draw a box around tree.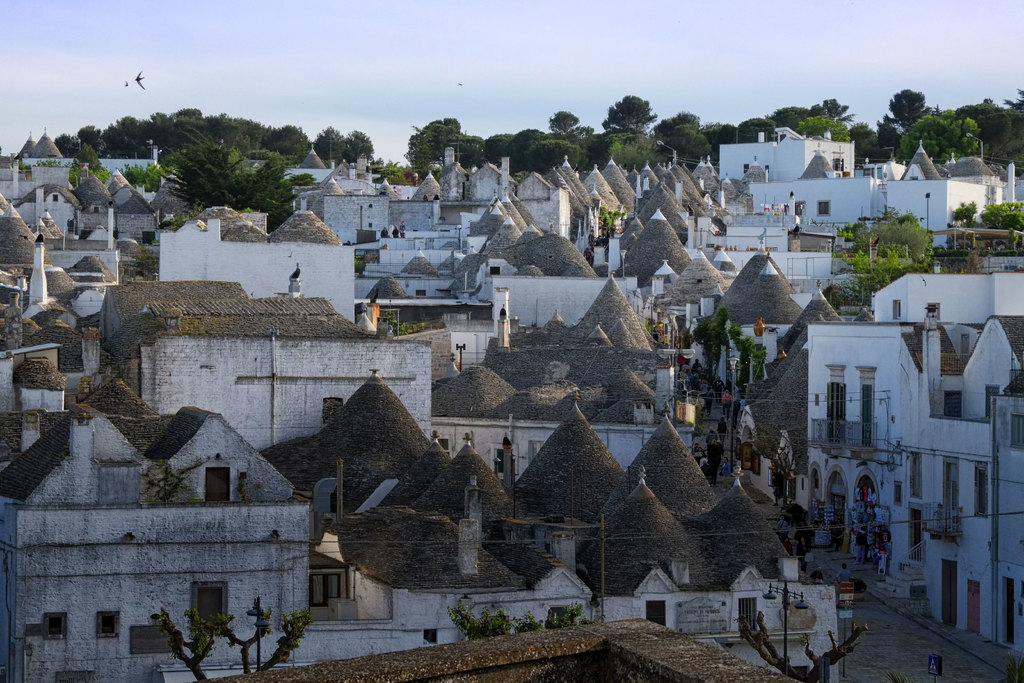
locate(740, 609, 870, 682).
